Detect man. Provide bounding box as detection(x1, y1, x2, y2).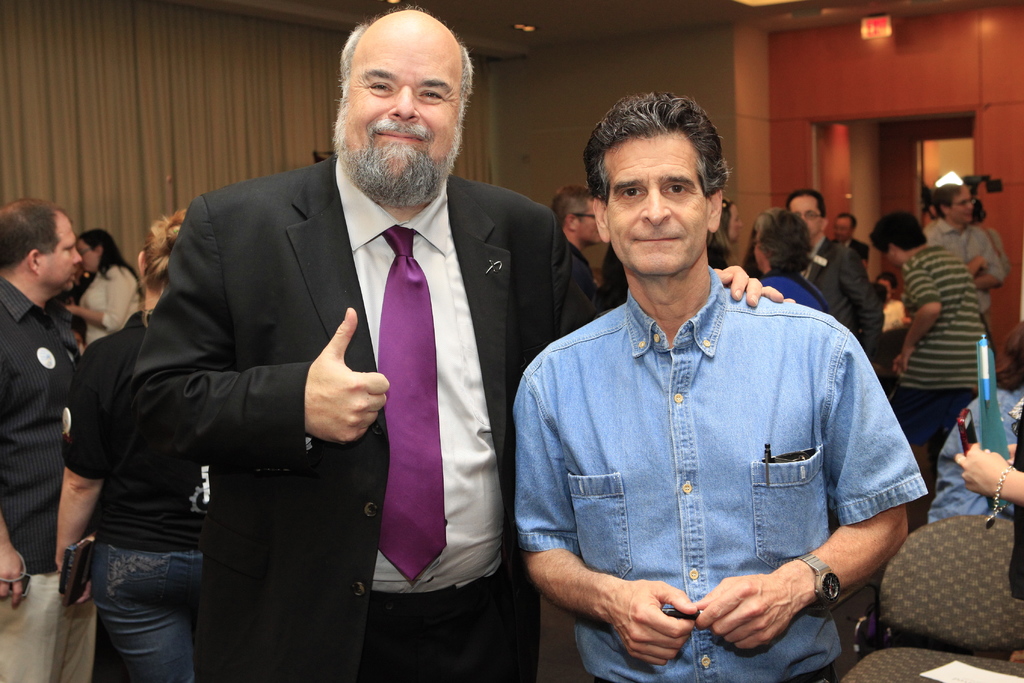
detection(868, 212, 990, 529).
